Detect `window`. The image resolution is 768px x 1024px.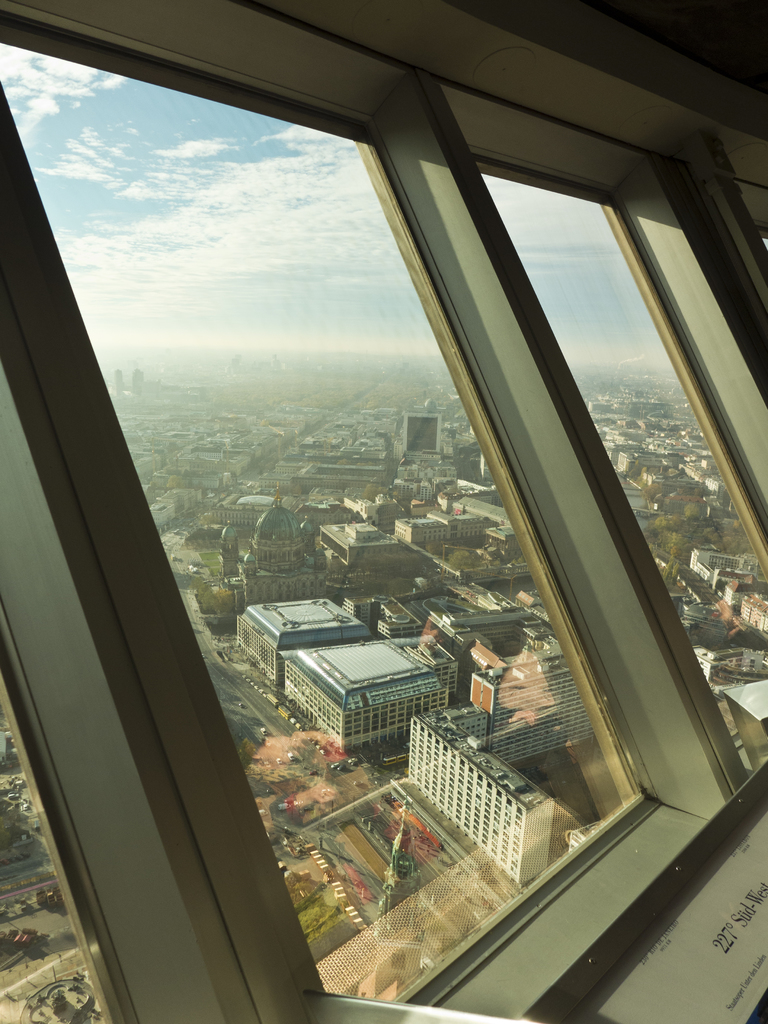
[x1=478, y1=156, x2=767, y2=788].
